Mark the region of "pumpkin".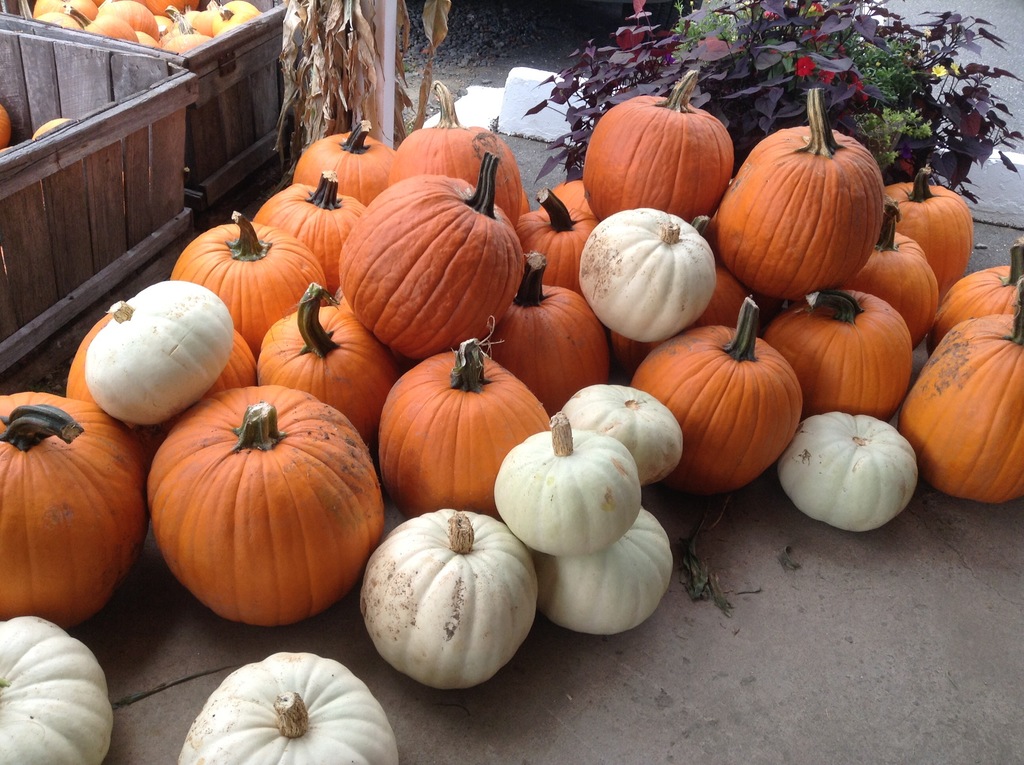
Region: (778,412,916,535).
